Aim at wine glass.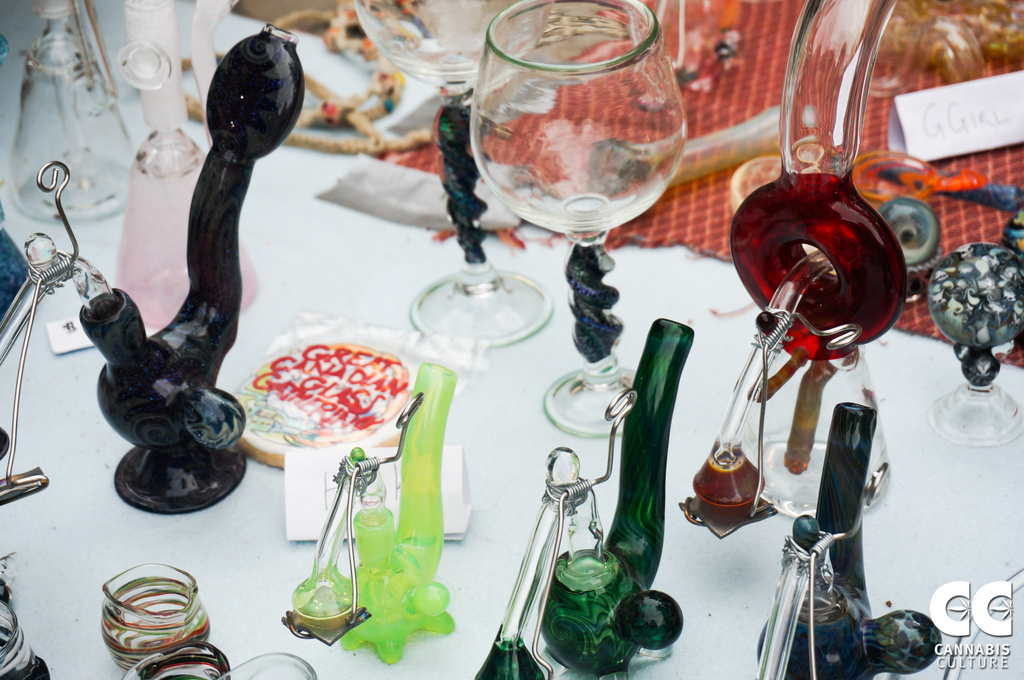
Aimed at region(470, 0, 687, 439).
